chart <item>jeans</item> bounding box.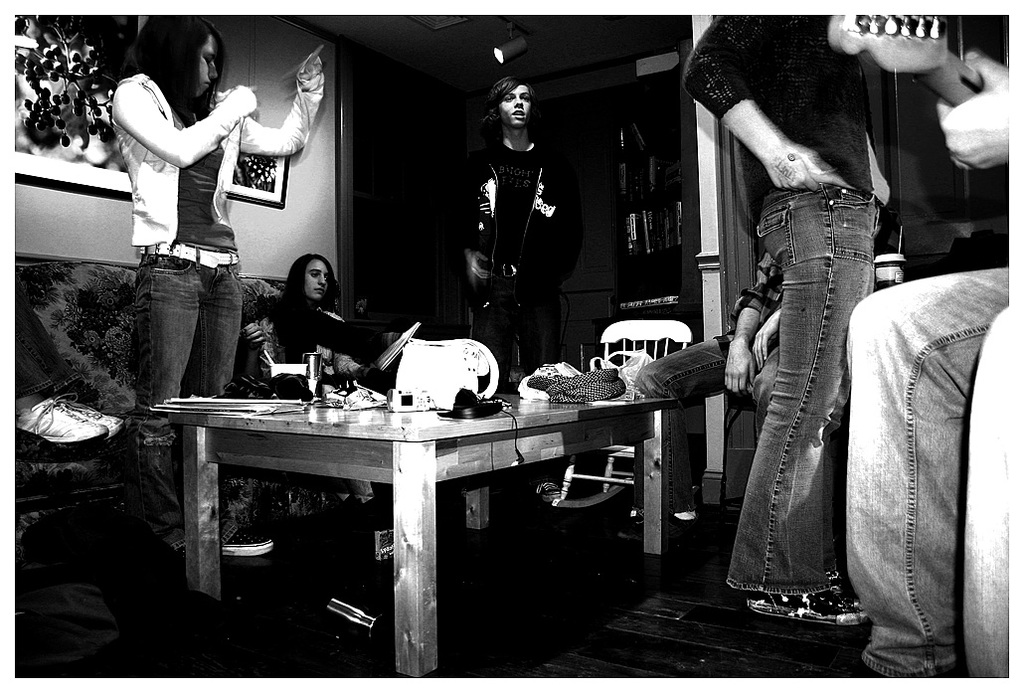
Charted: <bbox>845, 262, 1009, 678</bbox>.
